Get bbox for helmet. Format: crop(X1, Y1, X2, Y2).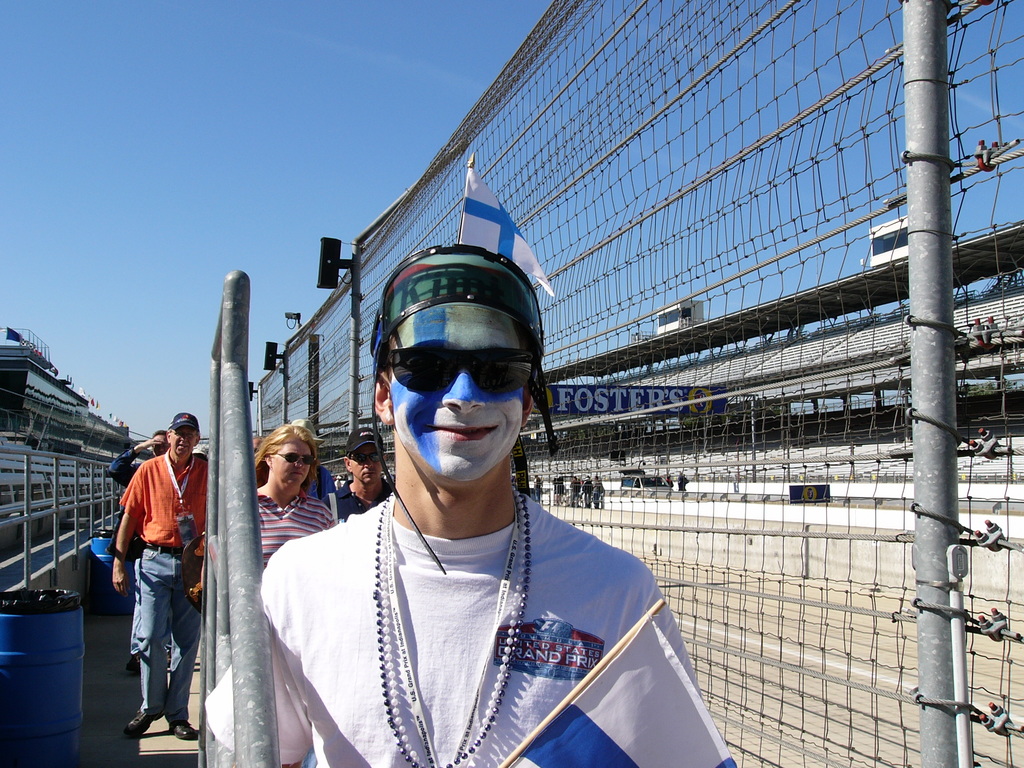
crop(370, 241, 557, 573).
